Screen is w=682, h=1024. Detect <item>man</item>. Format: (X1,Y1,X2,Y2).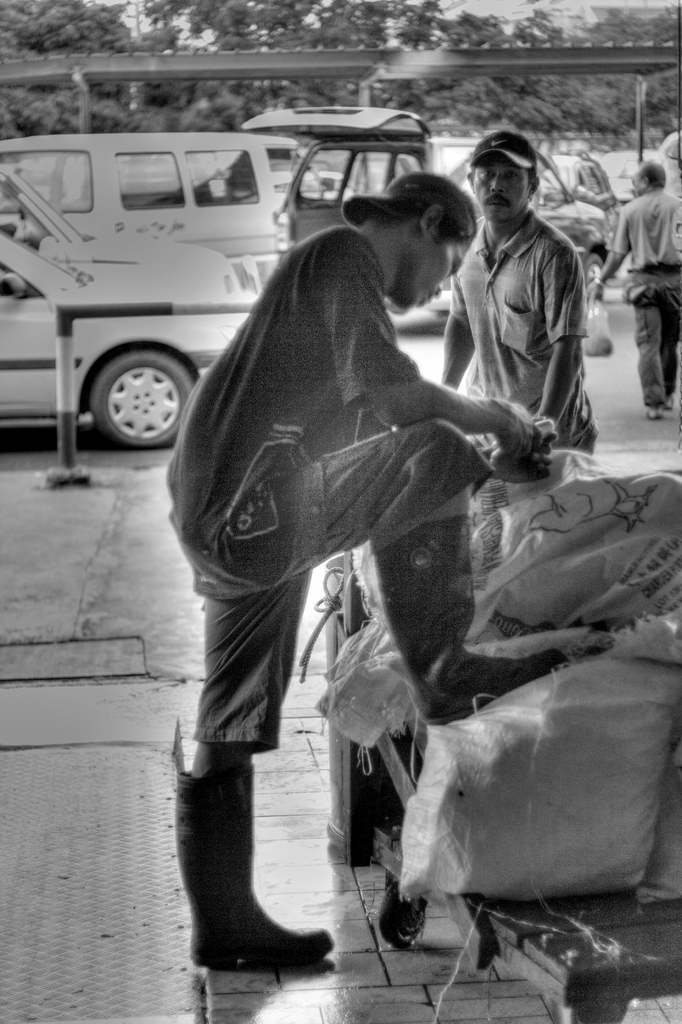
(445,118,608,501).
